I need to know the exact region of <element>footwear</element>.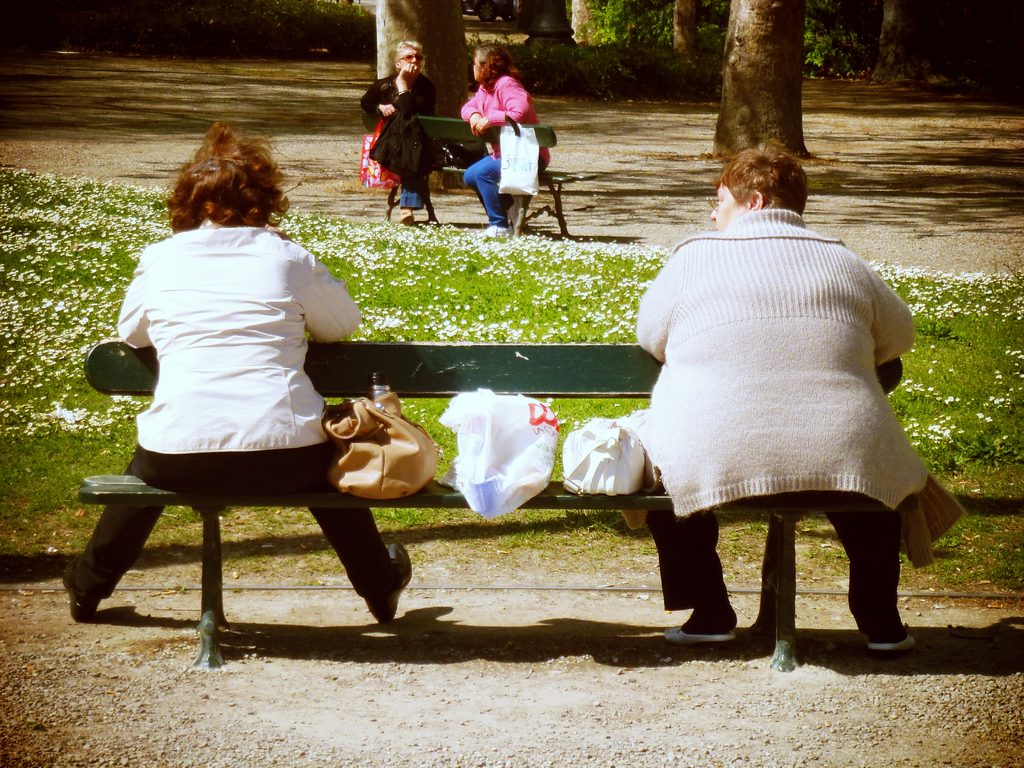
Region: 398/211/414/225.
